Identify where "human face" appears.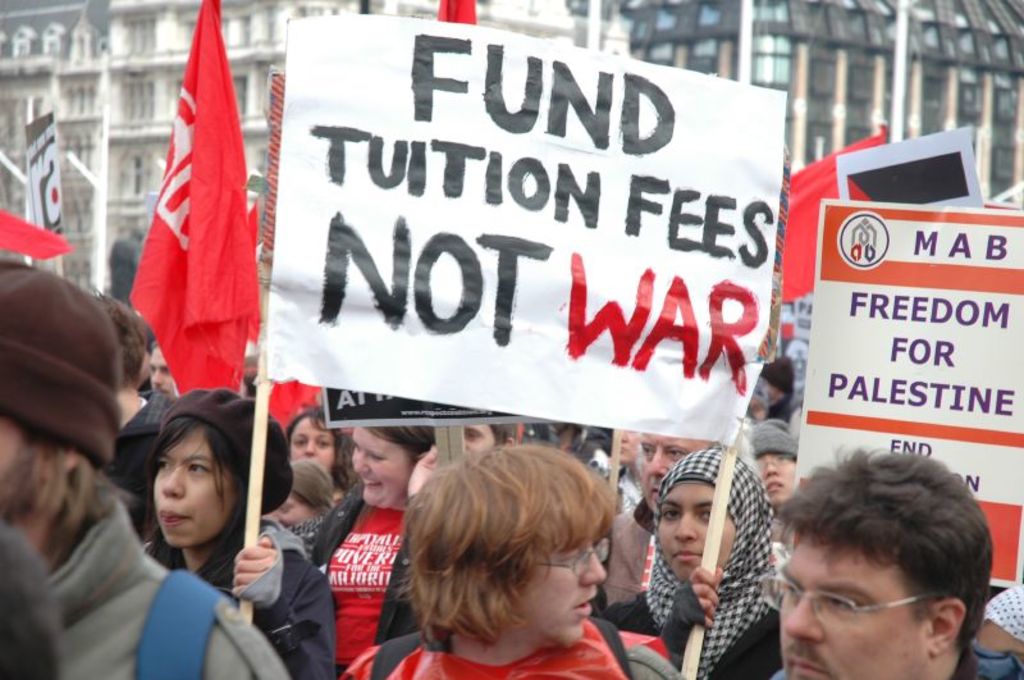
Appears at [754,447,800,499].
